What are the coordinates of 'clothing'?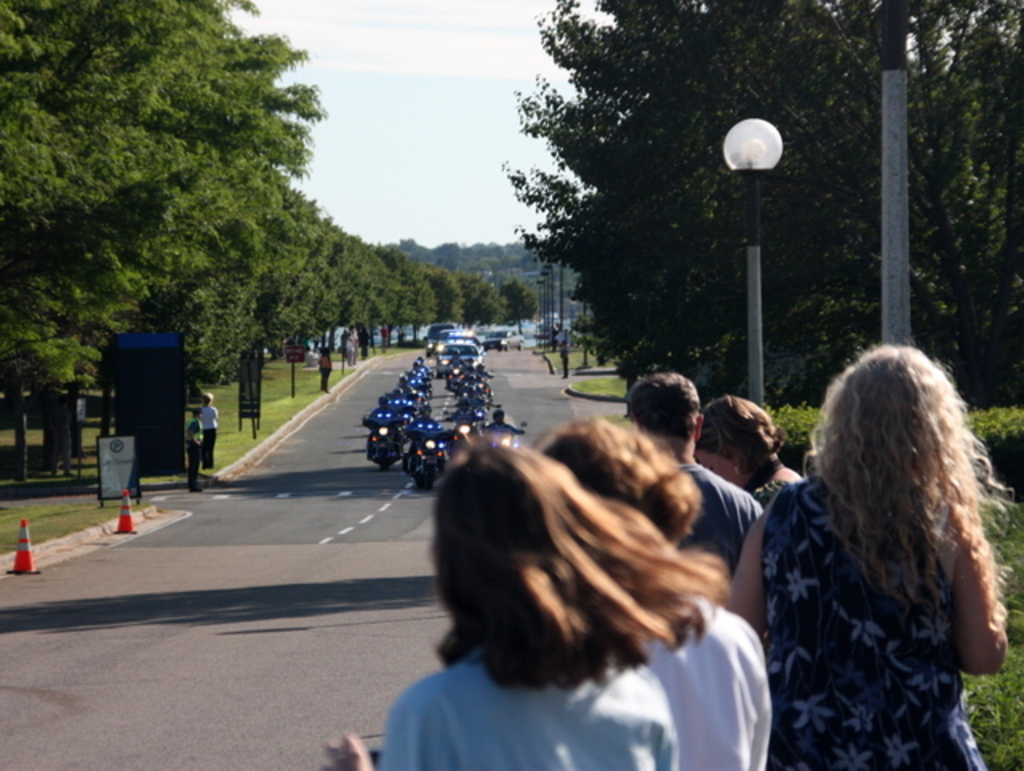
(677, 465, 765, 582).
